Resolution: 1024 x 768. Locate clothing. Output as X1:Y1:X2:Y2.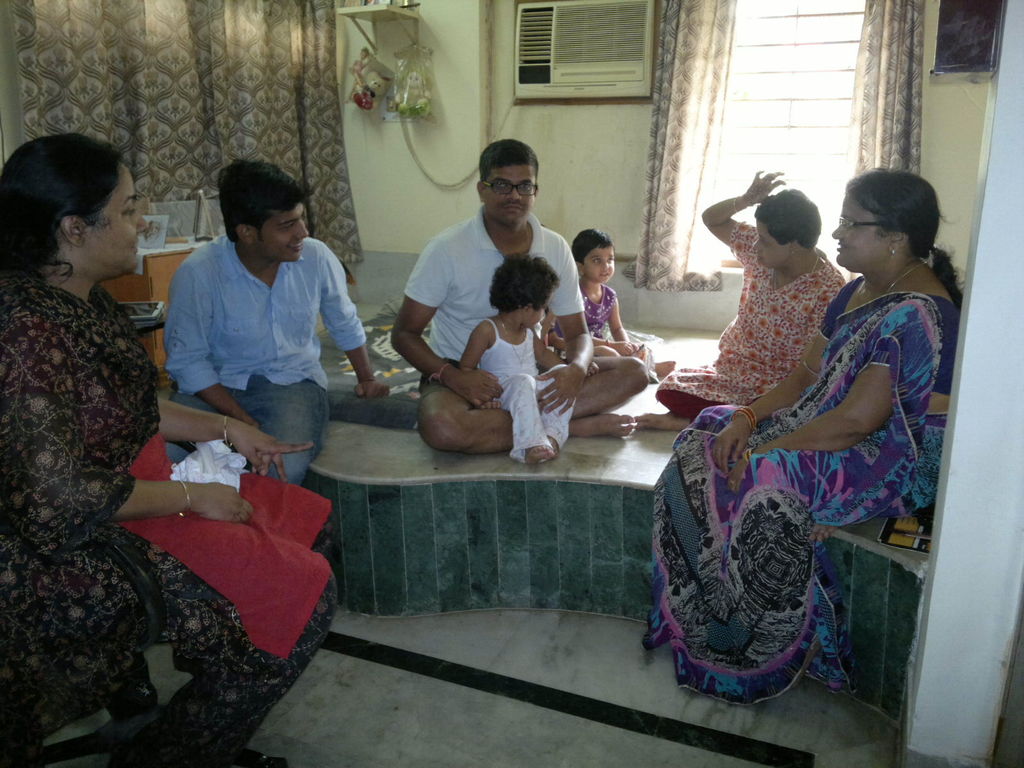
552:284:620:345.
